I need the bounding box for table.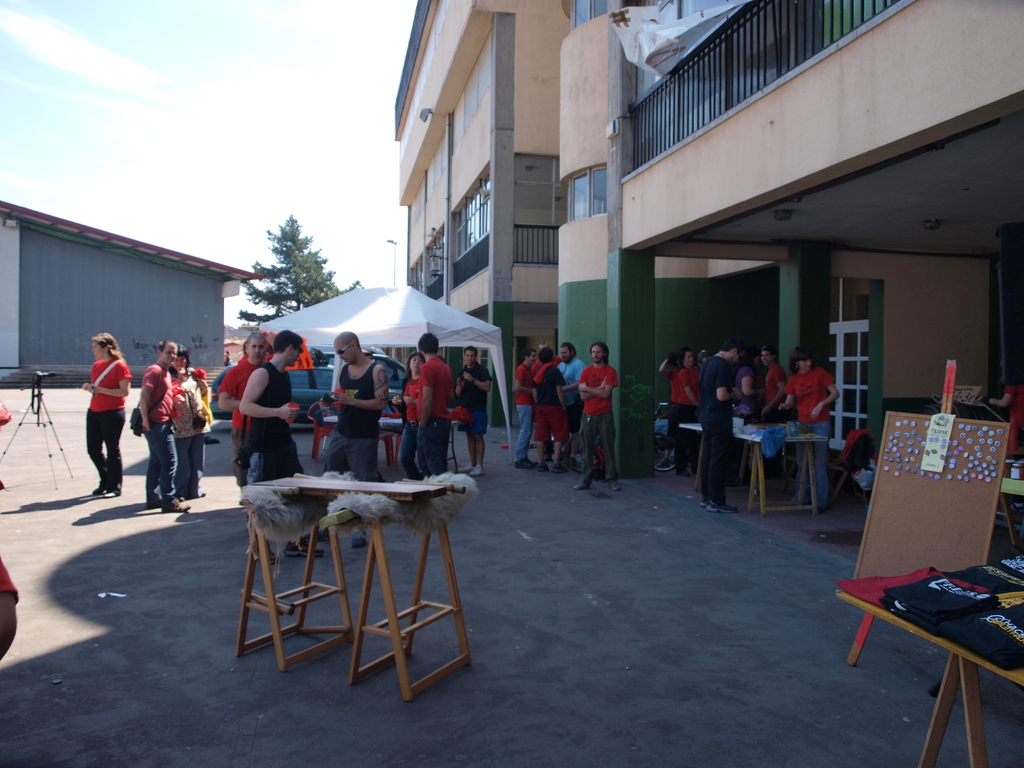
Here it is: select_region(844, 530, 1023, 755).
